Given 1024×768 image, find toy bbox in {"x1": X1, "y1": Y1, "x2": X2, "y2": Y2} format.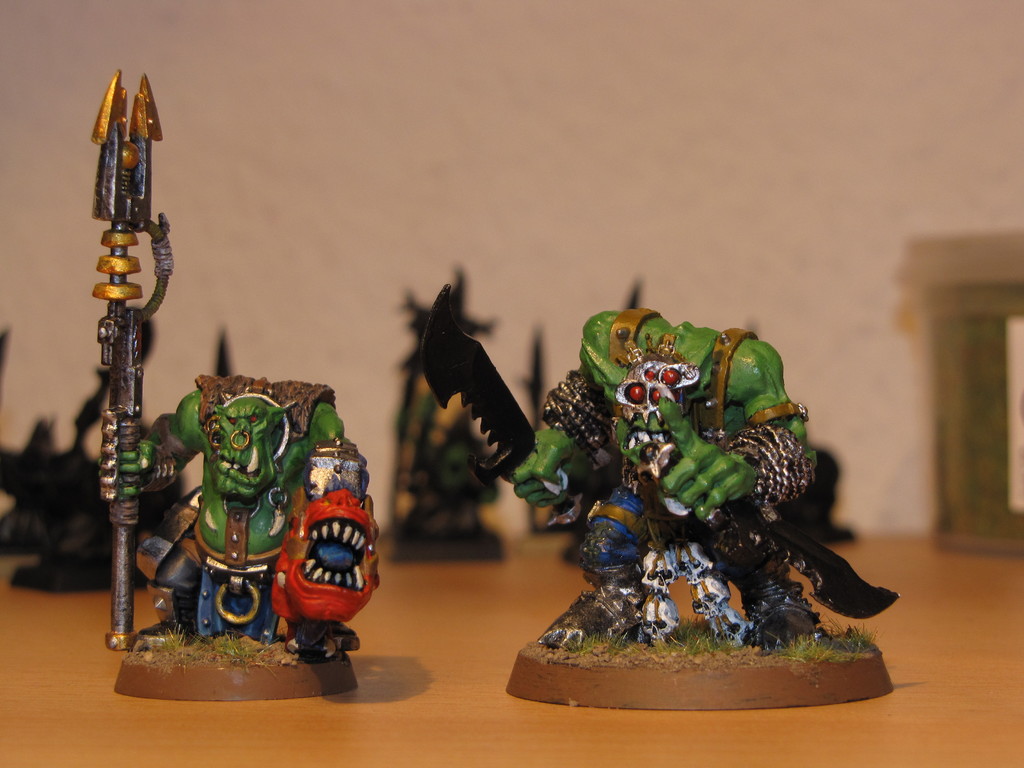
{"x1": 92, "y1": 67, "x2": 378, "y2": 705}.
